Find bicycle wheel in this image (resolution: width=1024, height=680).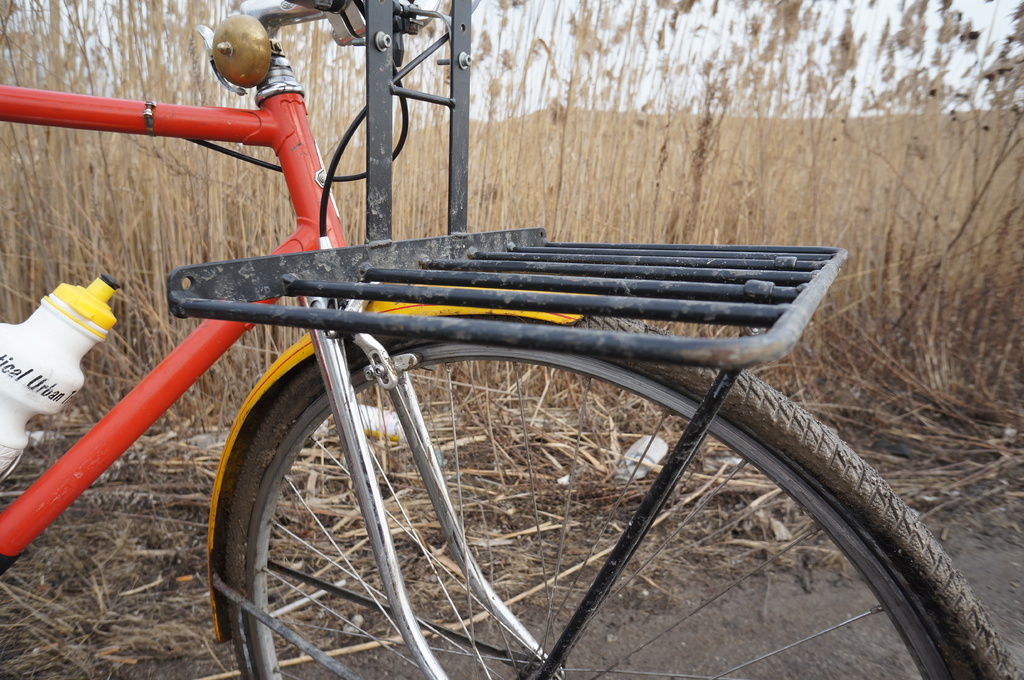
(249, 294, 876, 679).
